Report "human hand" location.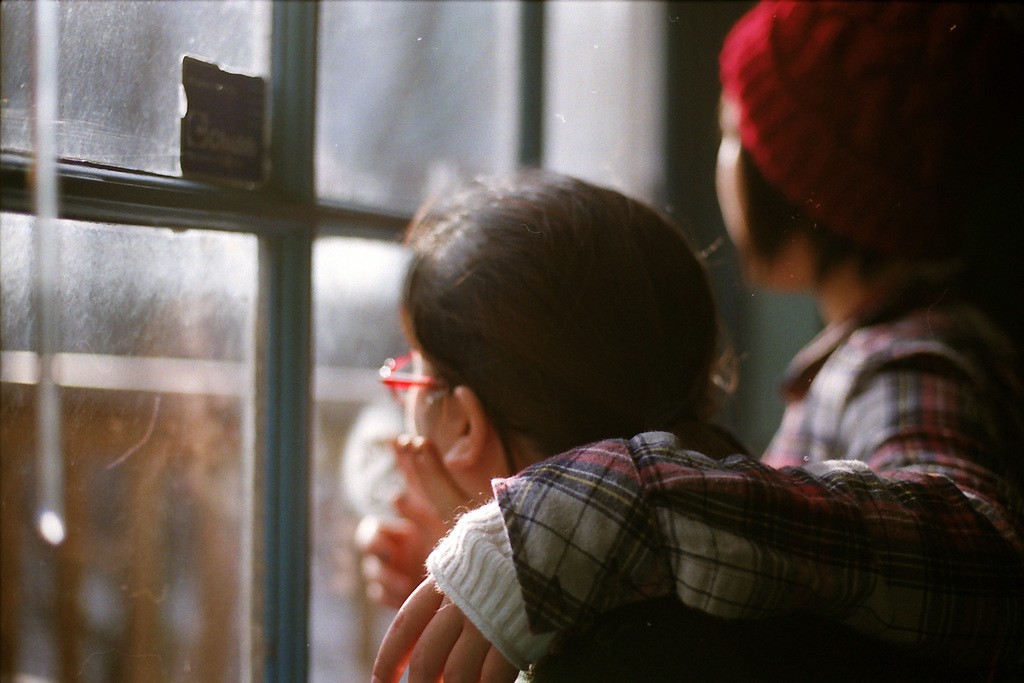
Report: <region>369, 496, 536, 682</region>.
